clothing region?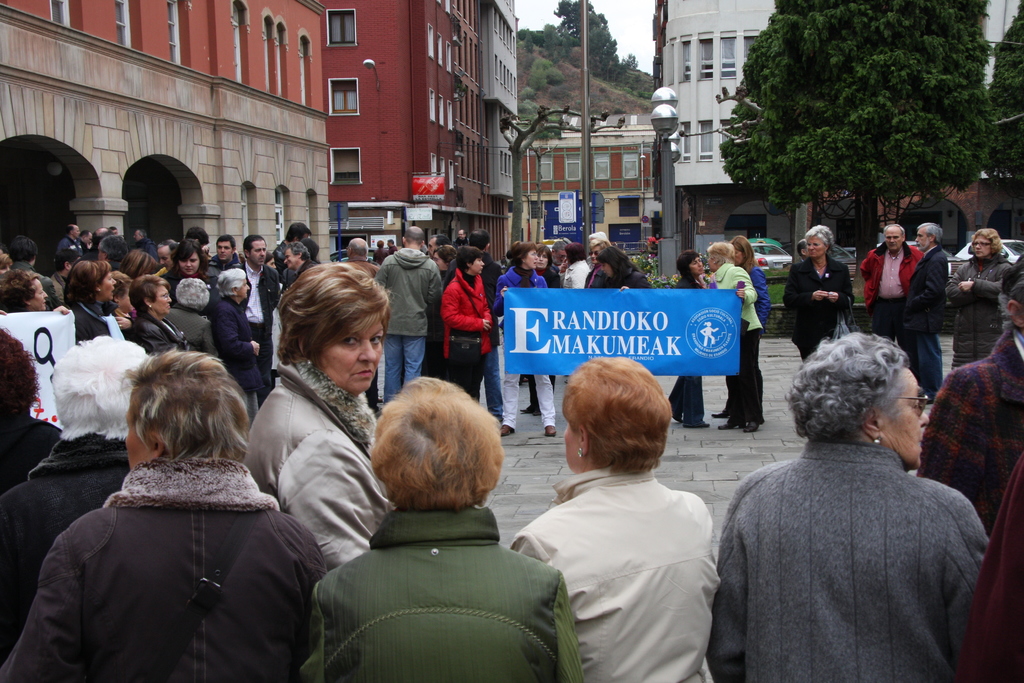
675 275 704 422
